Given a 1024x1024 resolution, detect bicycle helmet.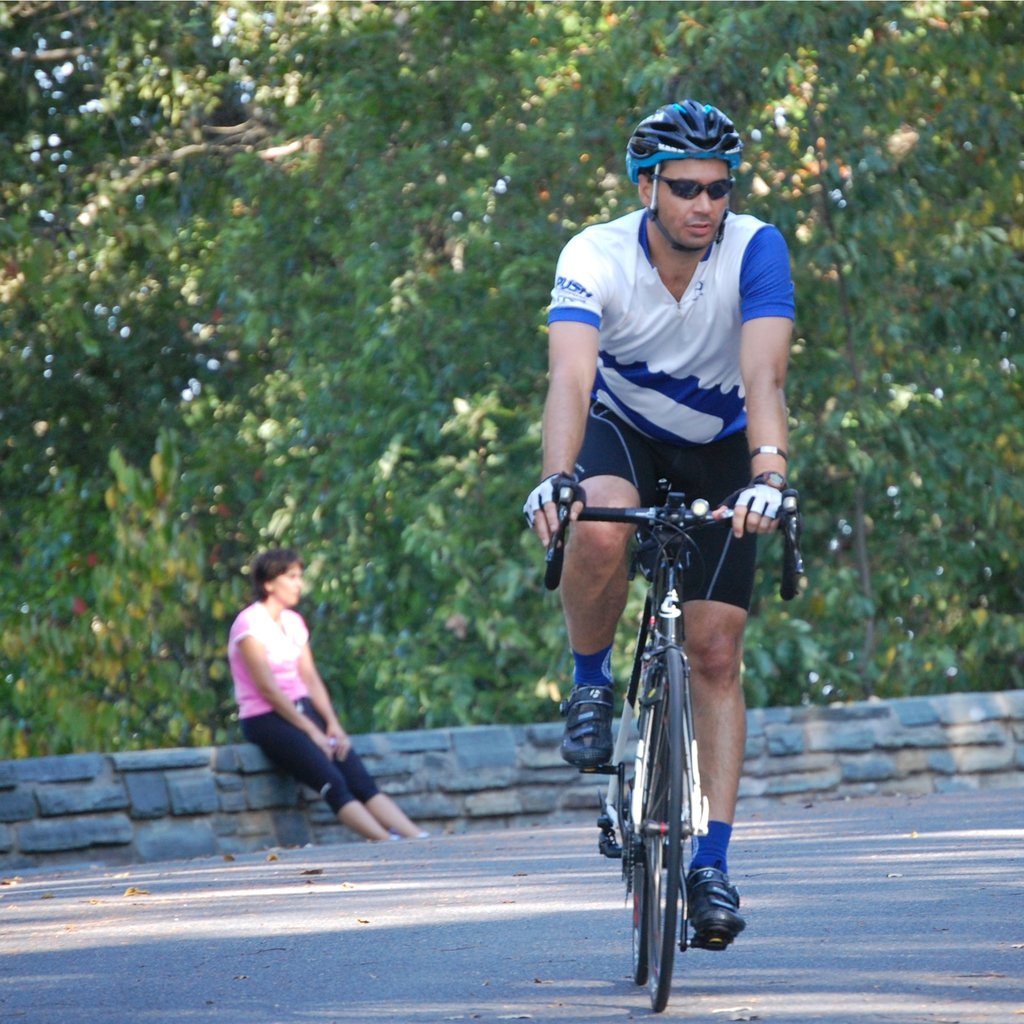
(639, 89, 752, 241).
